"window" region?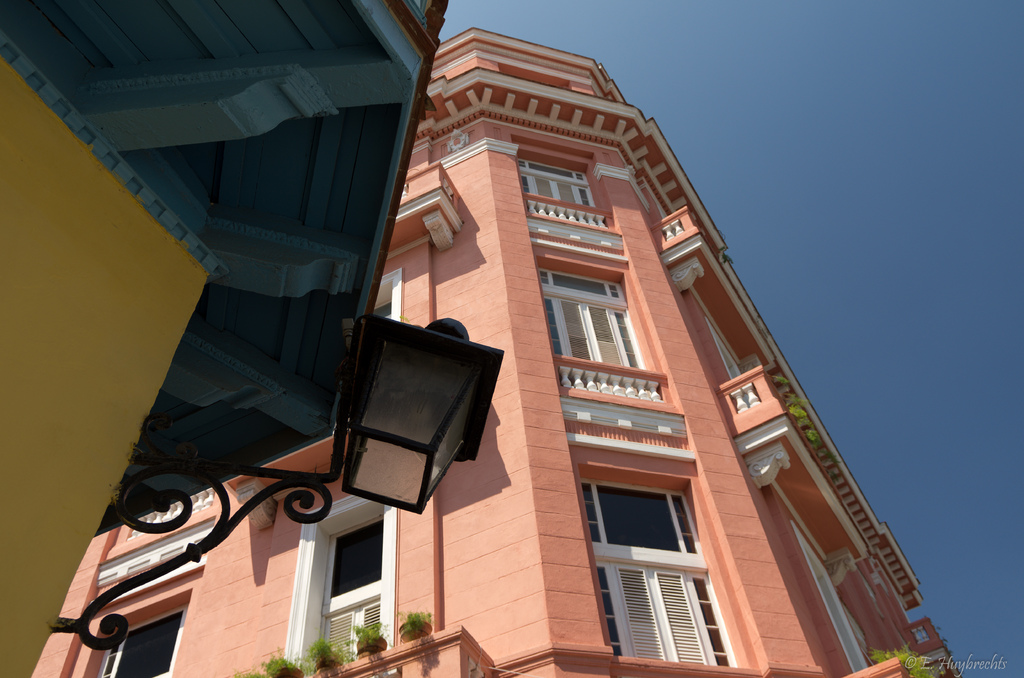
(x1=102, y1=606, x2=176, y2=677)
